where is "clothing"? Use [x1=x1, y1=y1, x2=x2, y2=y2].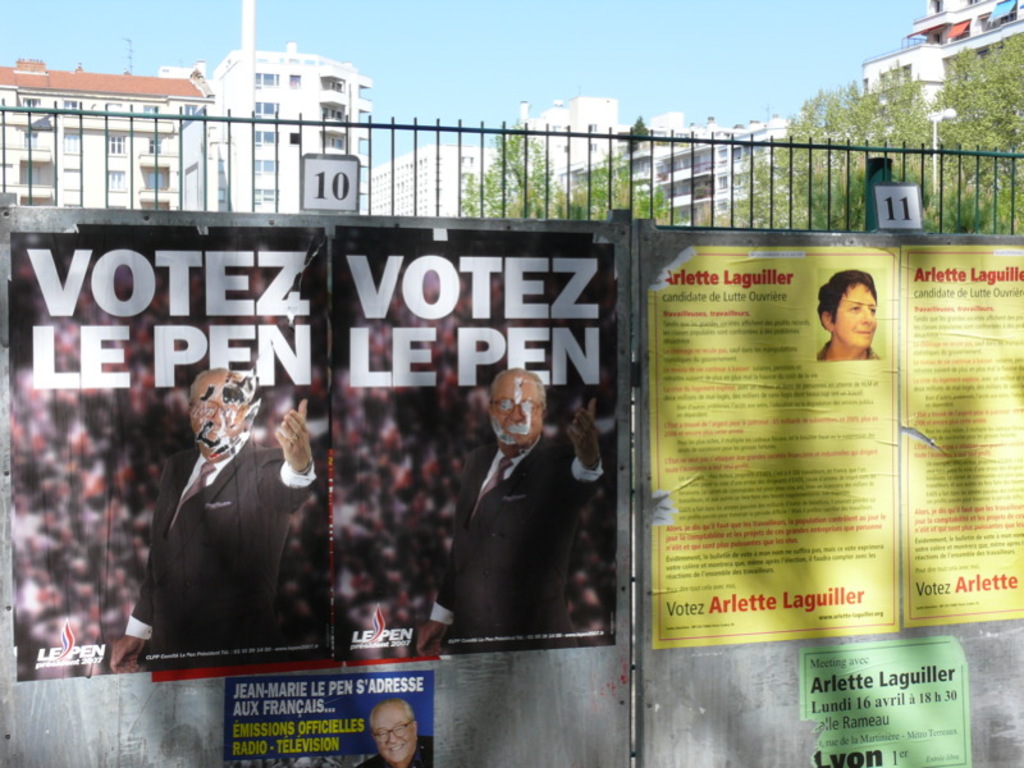
[x1=817, y1=342, x2=881, y2=364].
